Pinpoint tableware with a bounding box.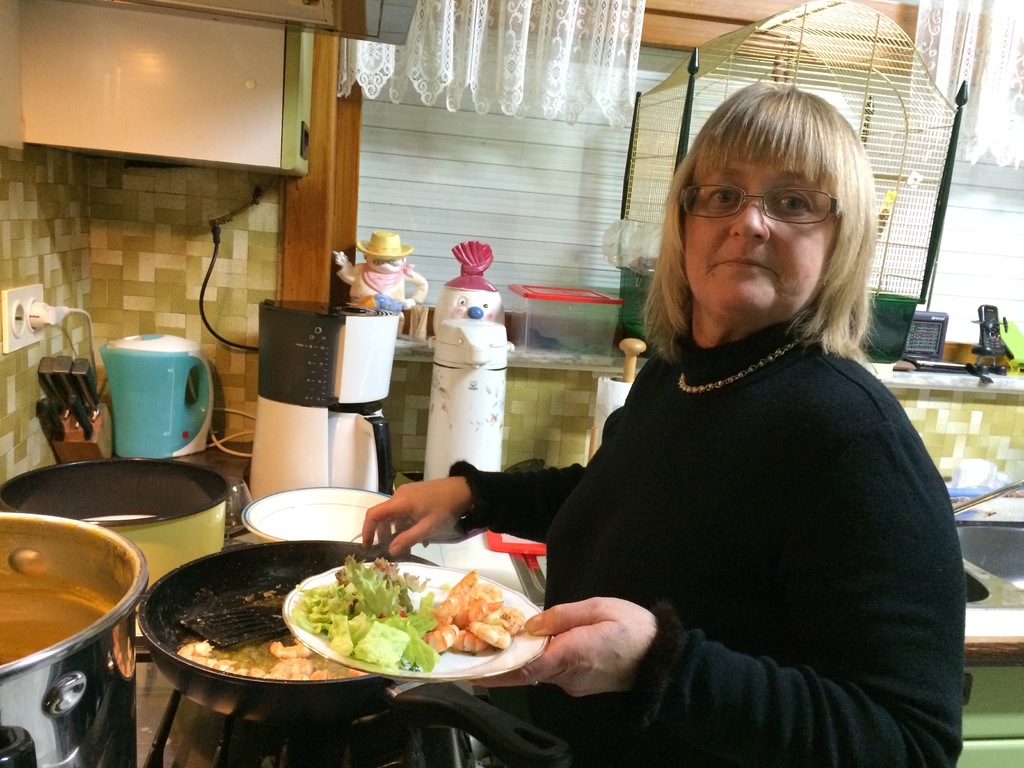
x1=250 y1=558 x2=552 y2=688.
